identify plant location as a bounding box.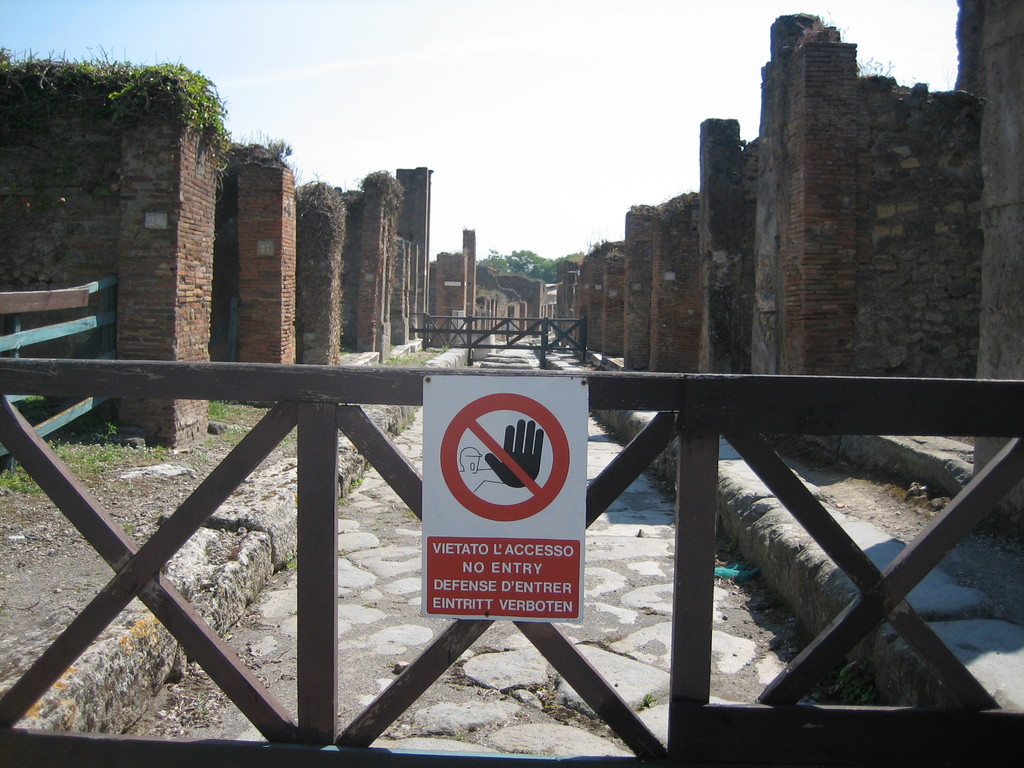
38,417,174,487.
